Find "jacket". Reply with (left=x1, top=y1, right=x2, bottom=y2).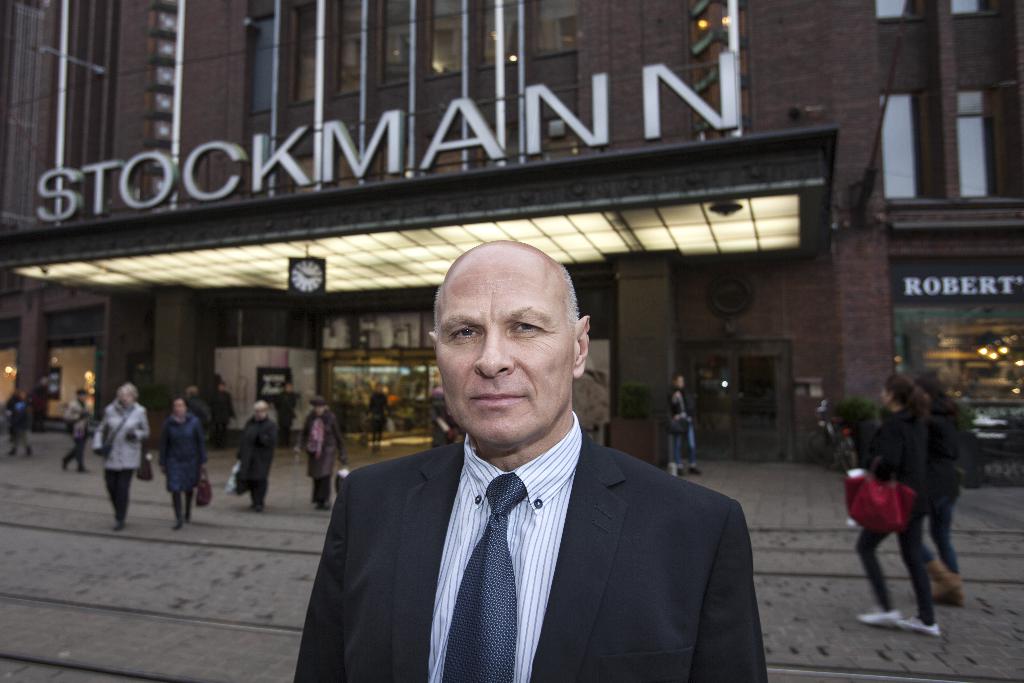
(left=149, top=418, right=205, bottom=493).
